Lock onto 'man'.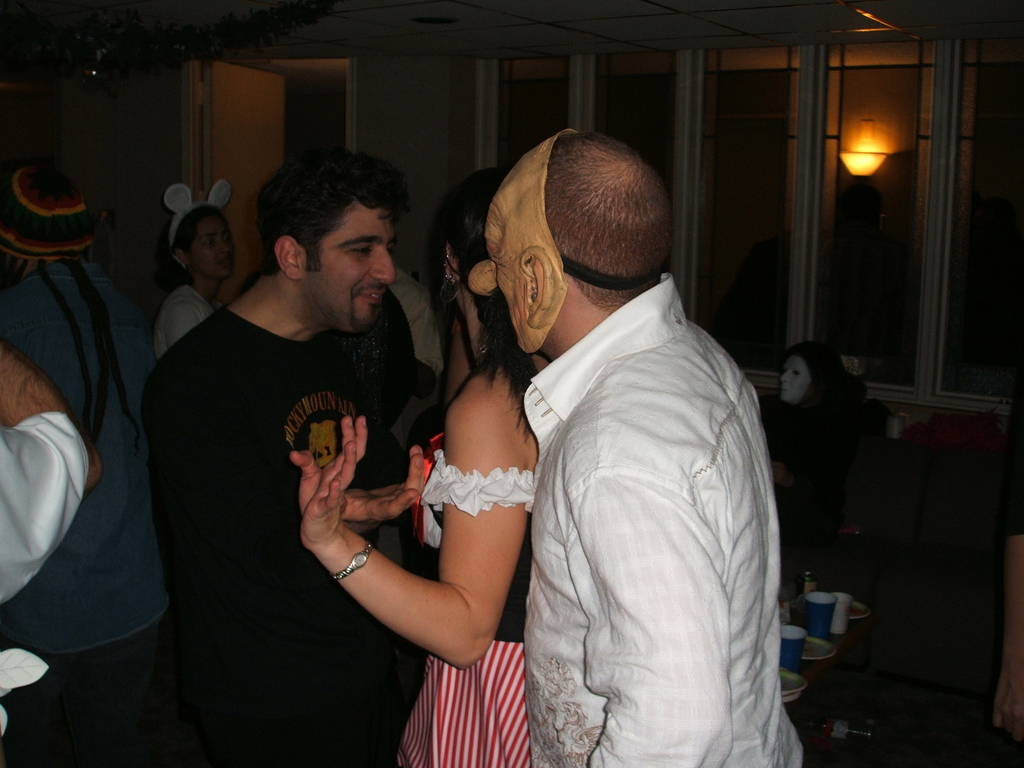
Locked: box(412, 109, 807, 751).
